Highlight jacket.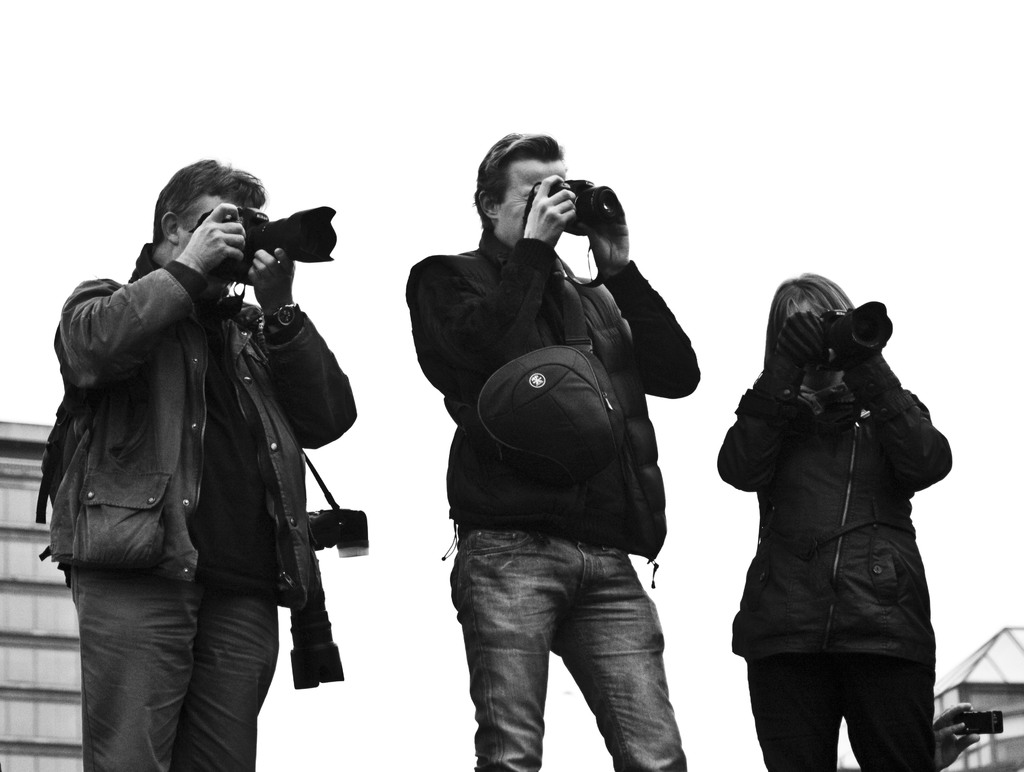
Highlighted region: 48, 274, 360, 692.
